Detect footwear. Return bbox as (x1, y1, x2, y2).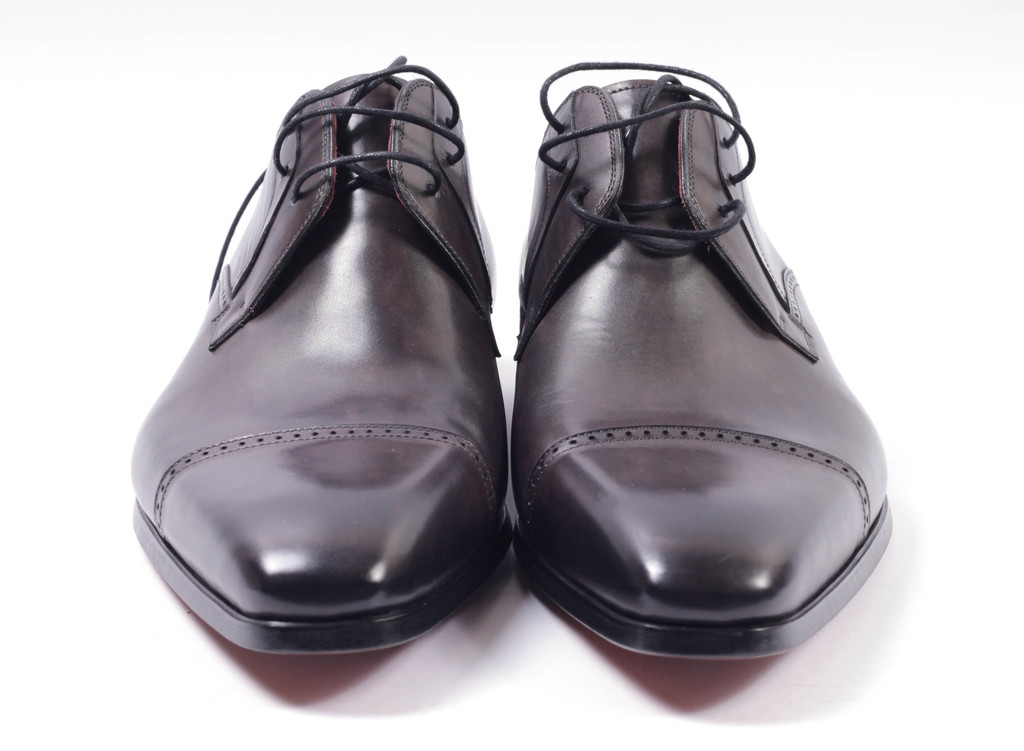
(511, 59, 894, 659).
